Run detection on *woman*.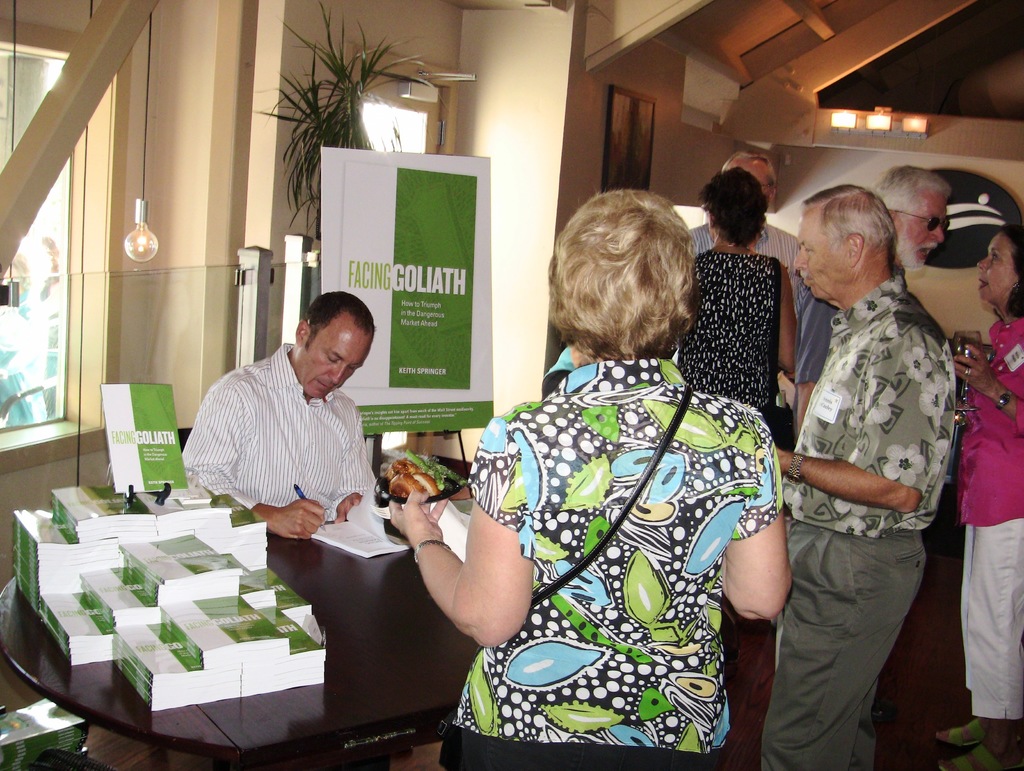
Result: {"left": 670, "top": 167, "right": 810, "bottom": 435}.
